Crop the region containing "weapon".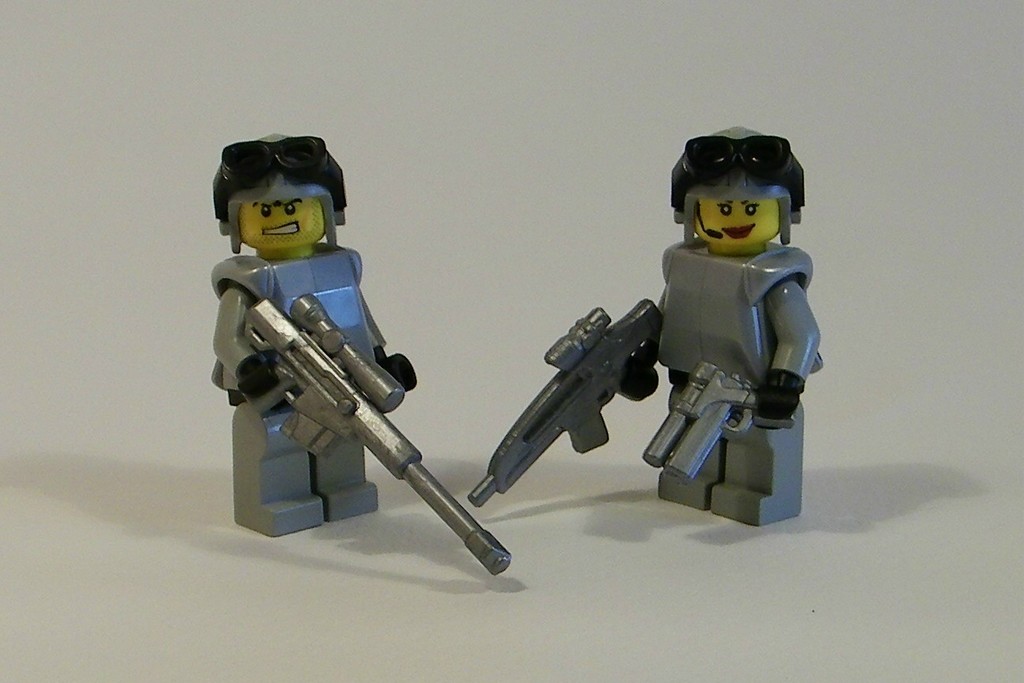
Crop region: bbox=(464, 295, 665, 514).
